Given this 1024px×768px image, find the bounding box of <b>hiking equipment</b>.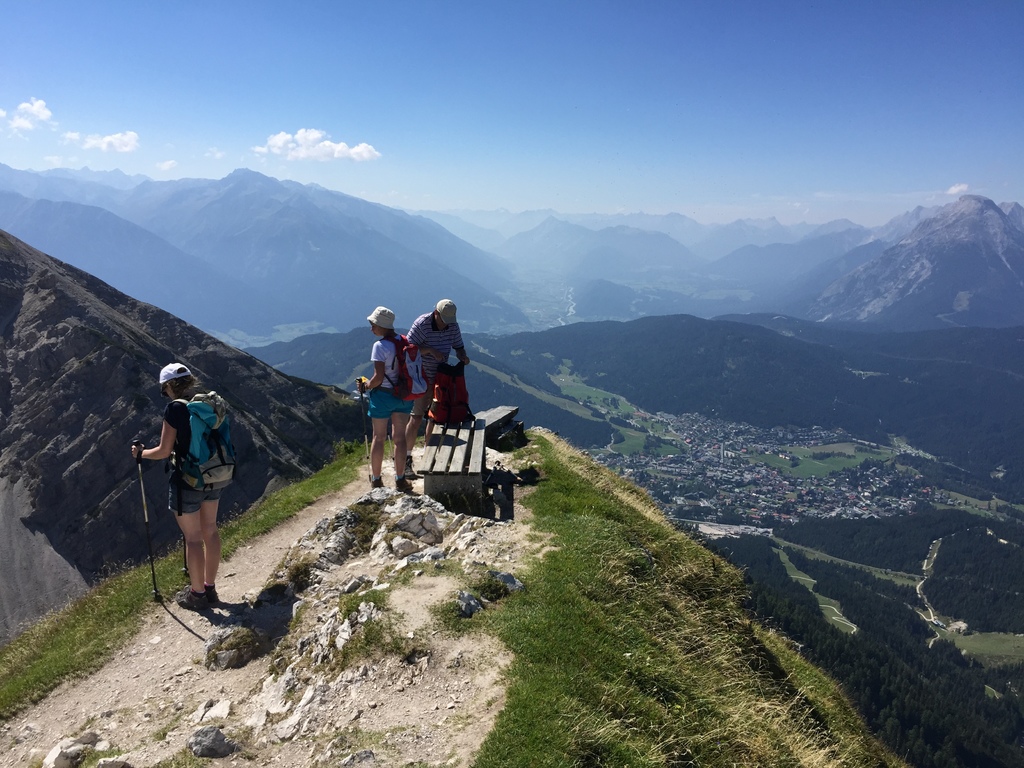
[135, 440, 159, 597].
